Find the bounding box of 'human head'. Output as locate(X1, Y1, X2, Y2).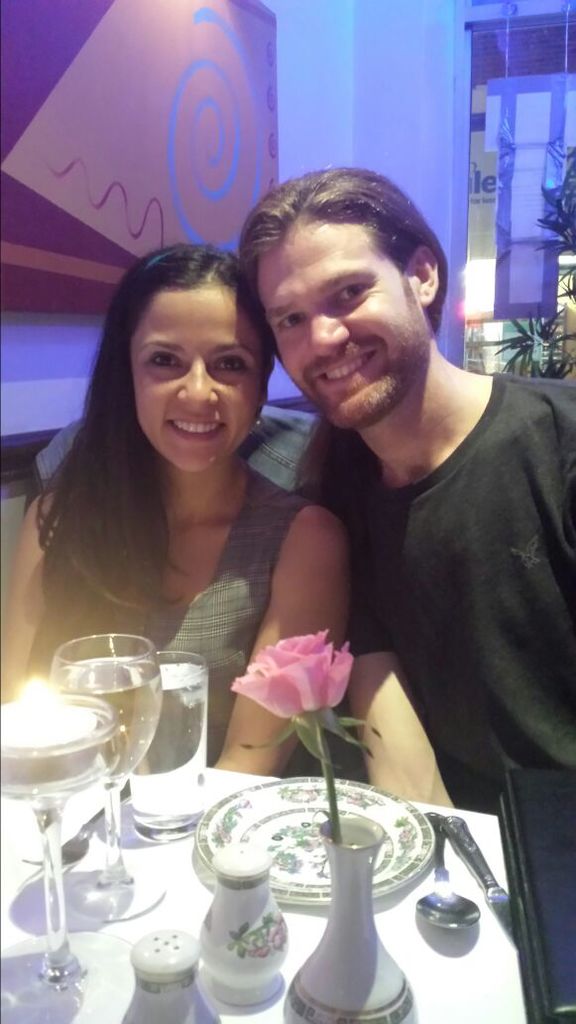
locate(238, 159, 473, 424).
